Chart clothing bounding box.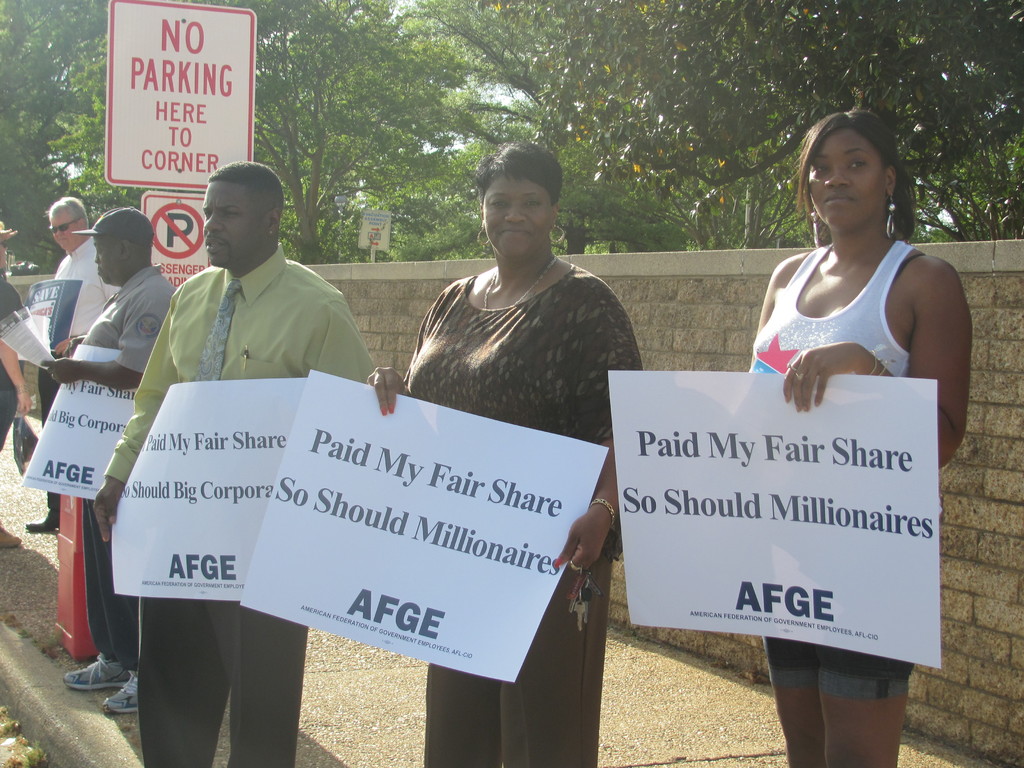
Charted: 42,233,125,504.
